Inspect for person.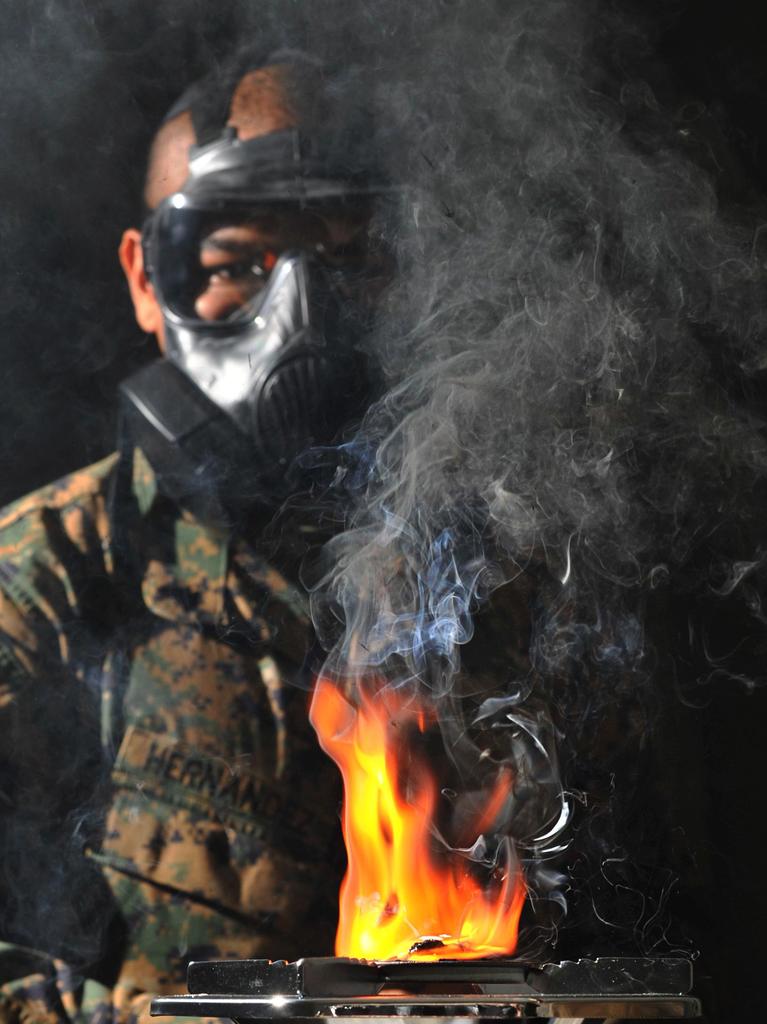
Inspection: Rect(90, 70, 658, 1023).
